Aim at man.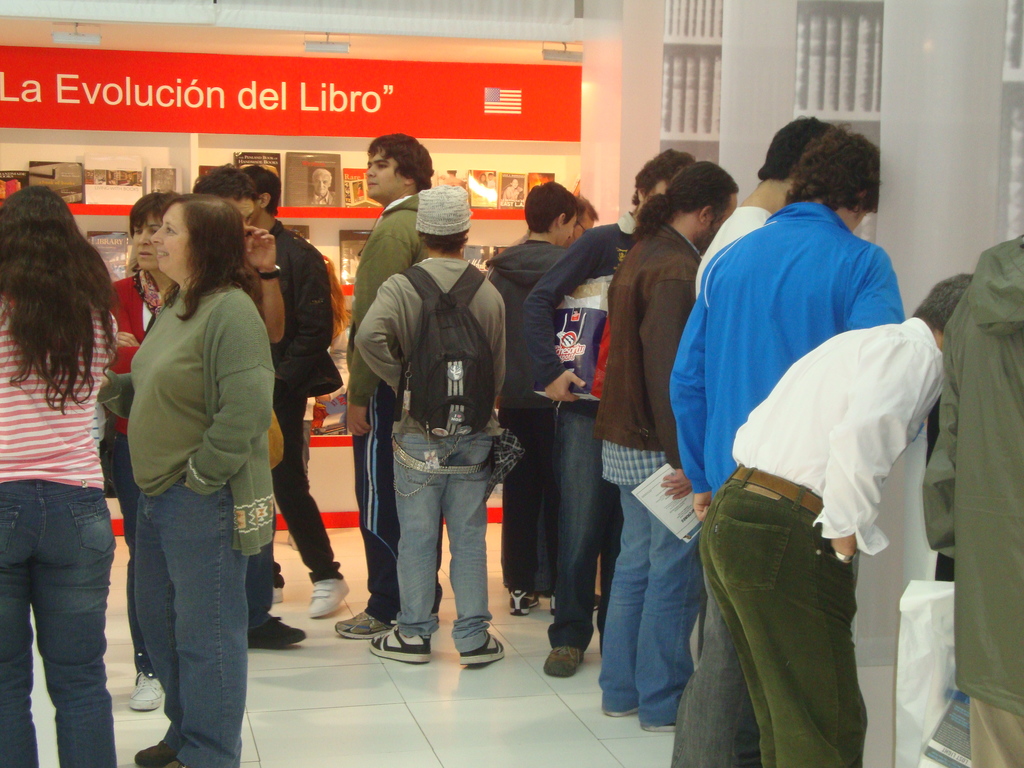
Aimed at [left=312, top=169, right=333, bottom=204].
